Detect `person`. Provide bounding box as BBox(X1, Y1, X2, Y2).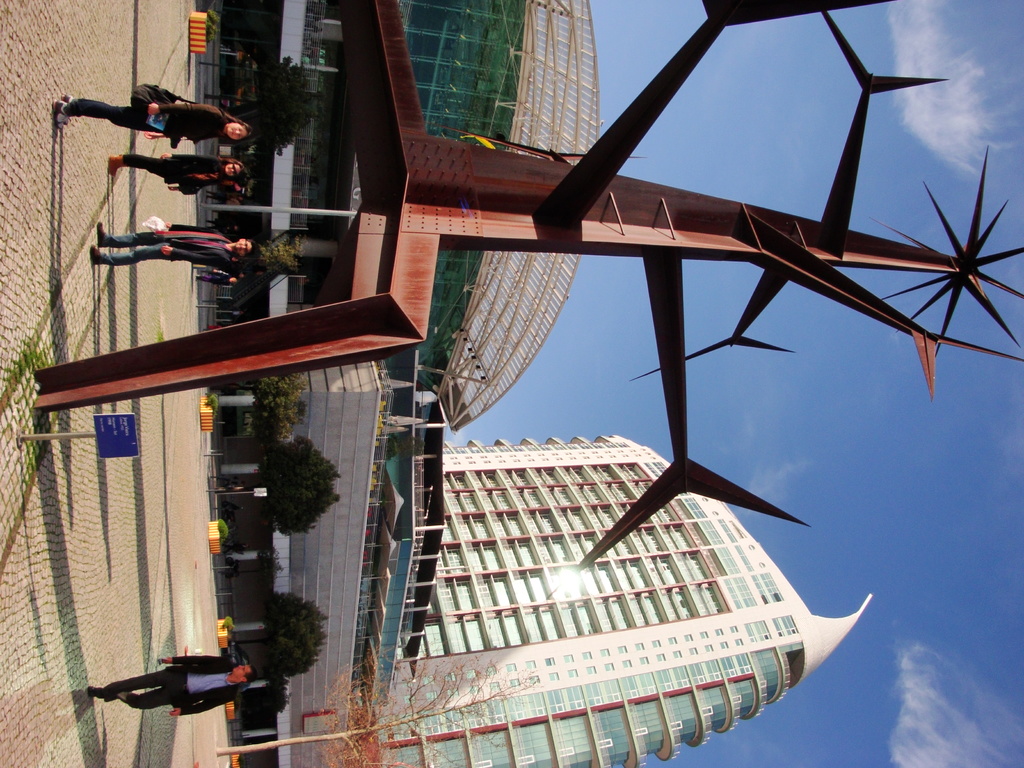
BBox(84, 219, 262, 270).
